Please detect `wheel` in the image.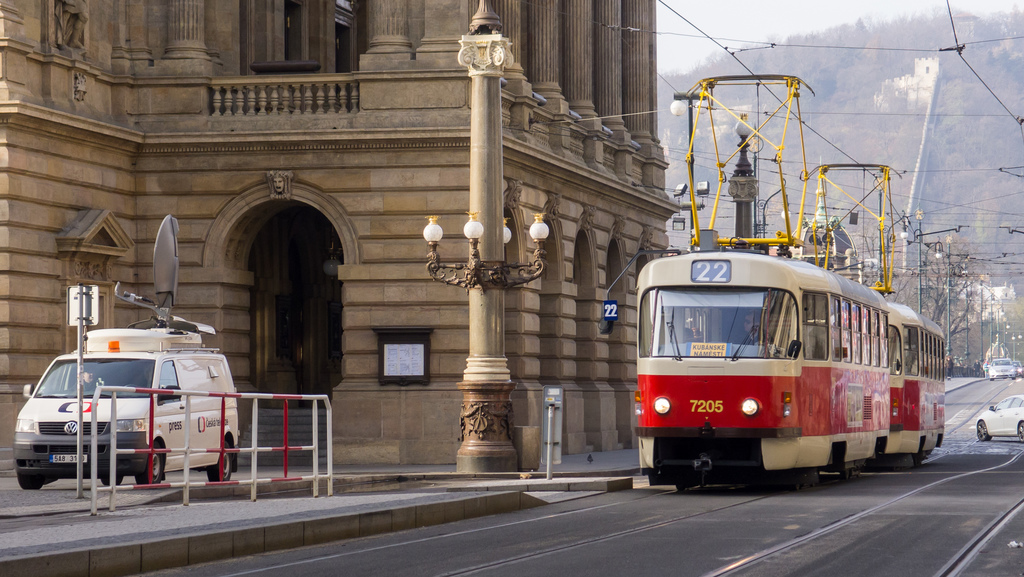
crop(673, 484, 688, 493).
